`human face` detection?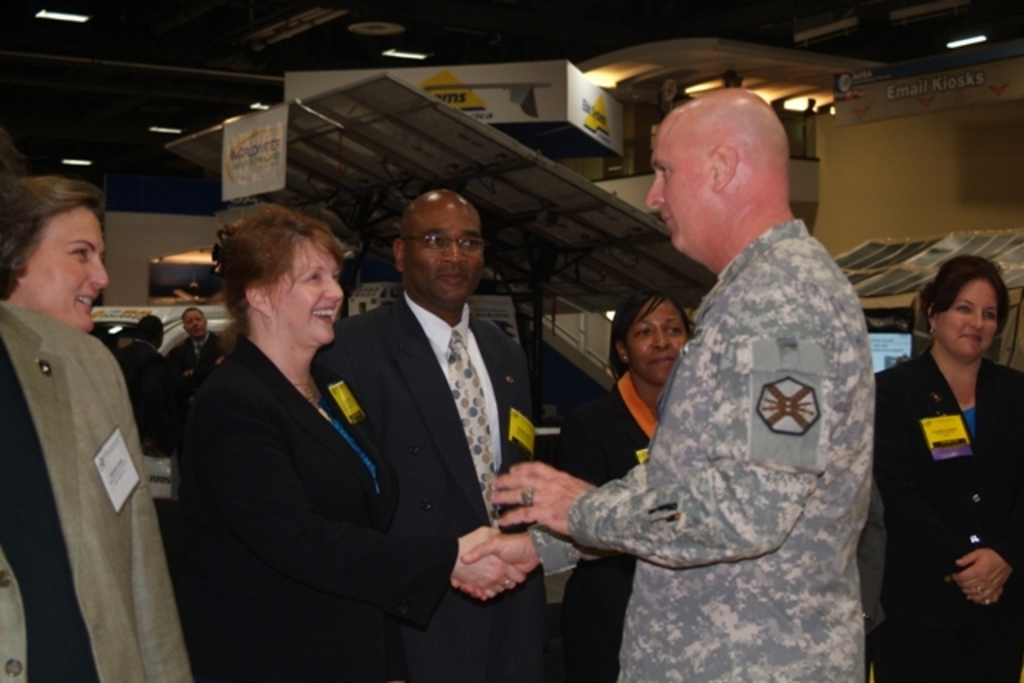
{"x1": 938, "y1": 278, "x2": 1002, "y2": 360}
